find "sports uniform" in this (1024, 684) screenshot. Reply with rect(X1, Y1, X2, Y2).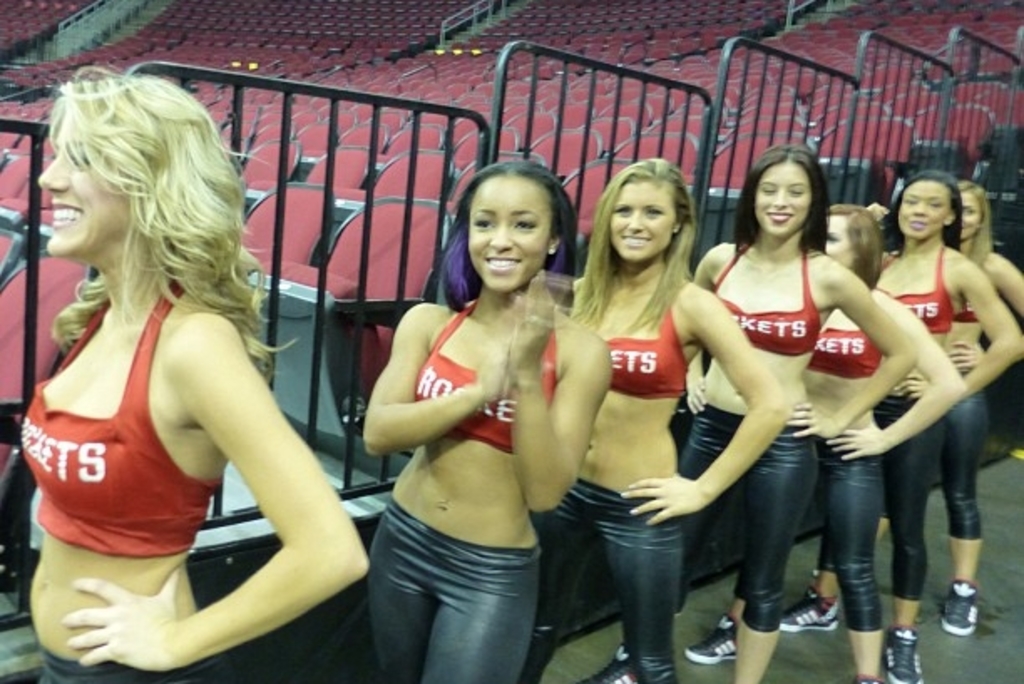
rect(18, 283, 219, 682).
